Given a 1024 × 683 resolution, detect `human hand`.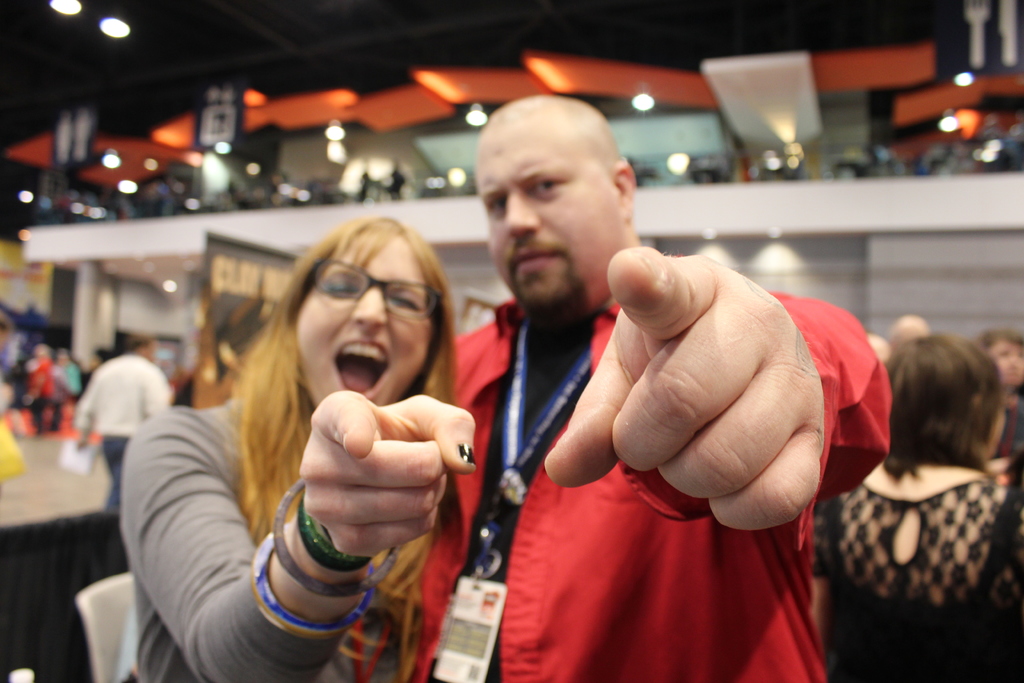
<bbox>548, 238, 870, 559</bbox>.
